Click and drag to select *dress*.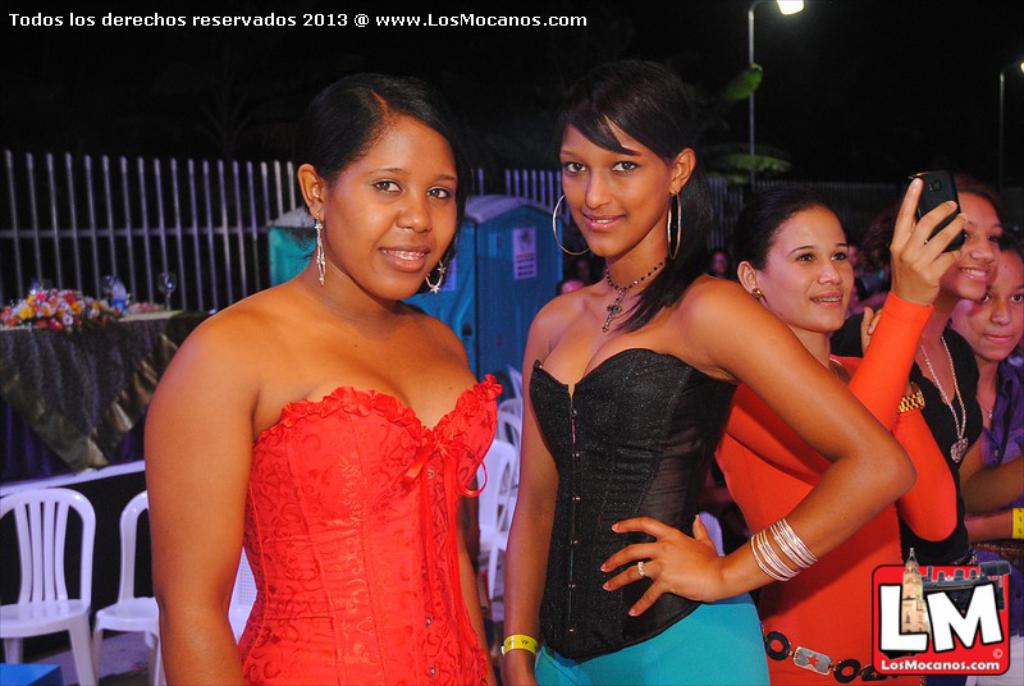
Selection: pyautogui.locateOnScreen(826, 308, 983, 685).
